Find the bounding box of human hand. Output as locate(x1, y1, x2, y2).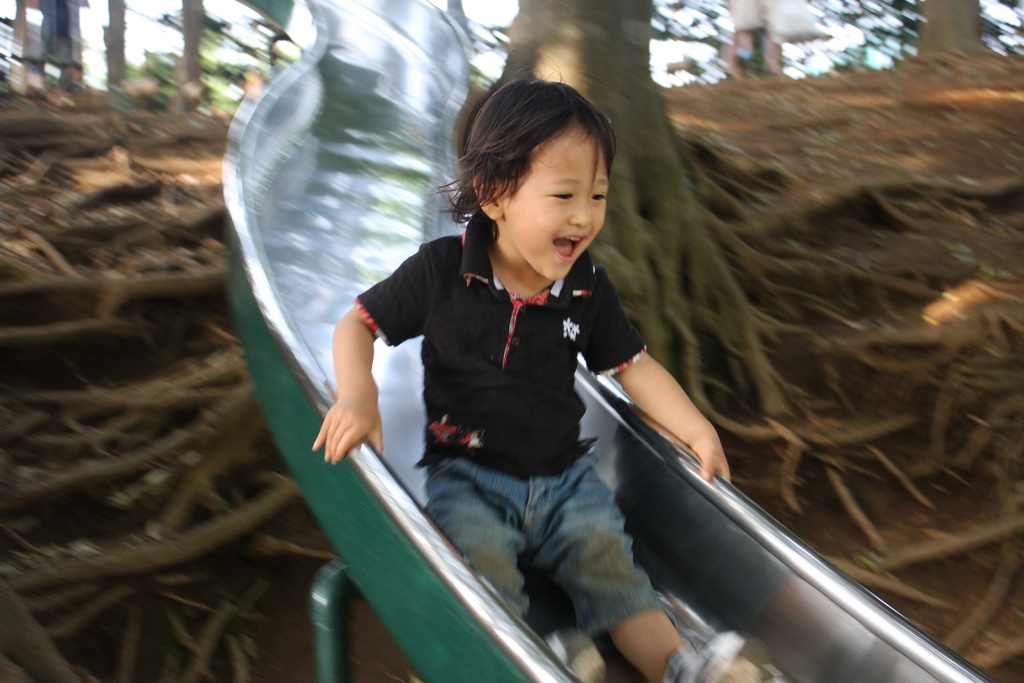
locate(689, 425, 730, 482).
